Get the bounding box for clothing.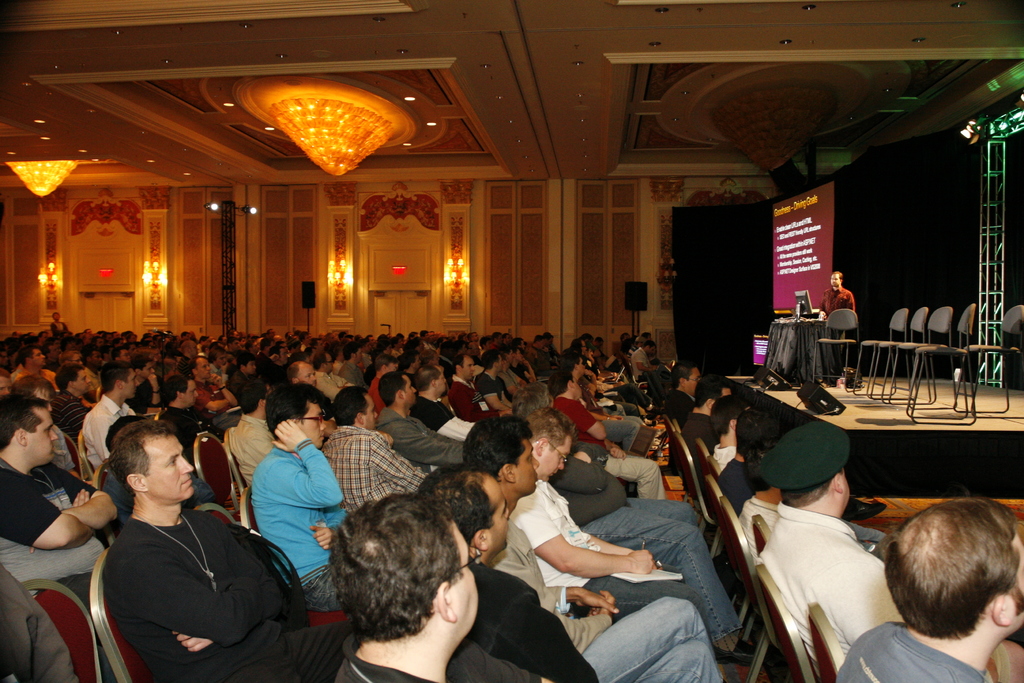
[left=758, top=492, right=907, bottom=682].
